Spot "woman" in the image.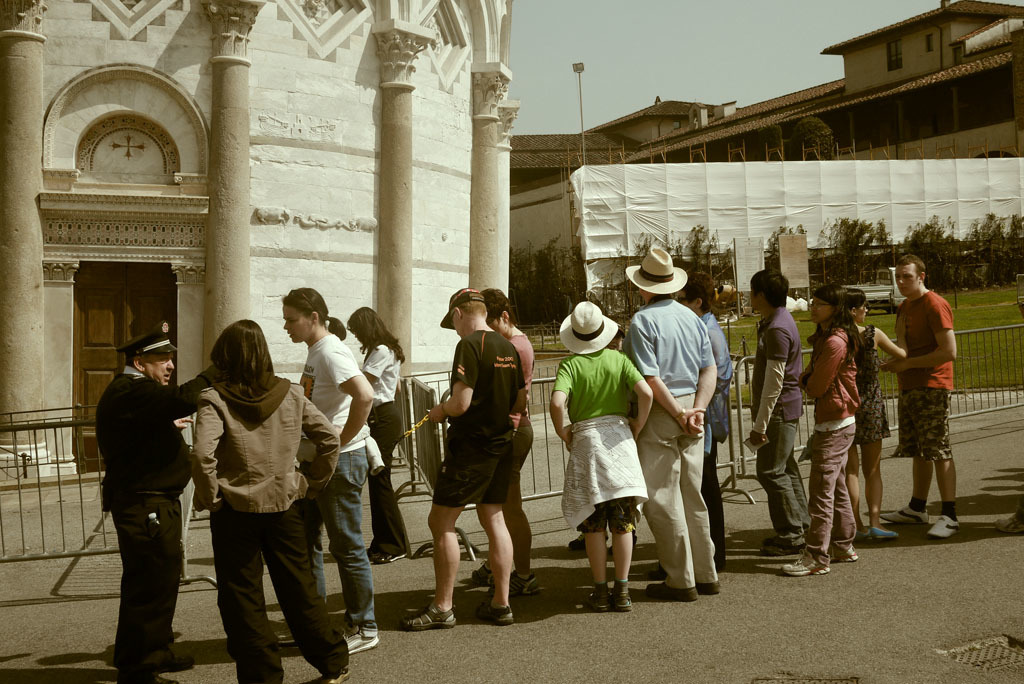
"woman" found at (left=182, top=309, right=324, bottom=677).
